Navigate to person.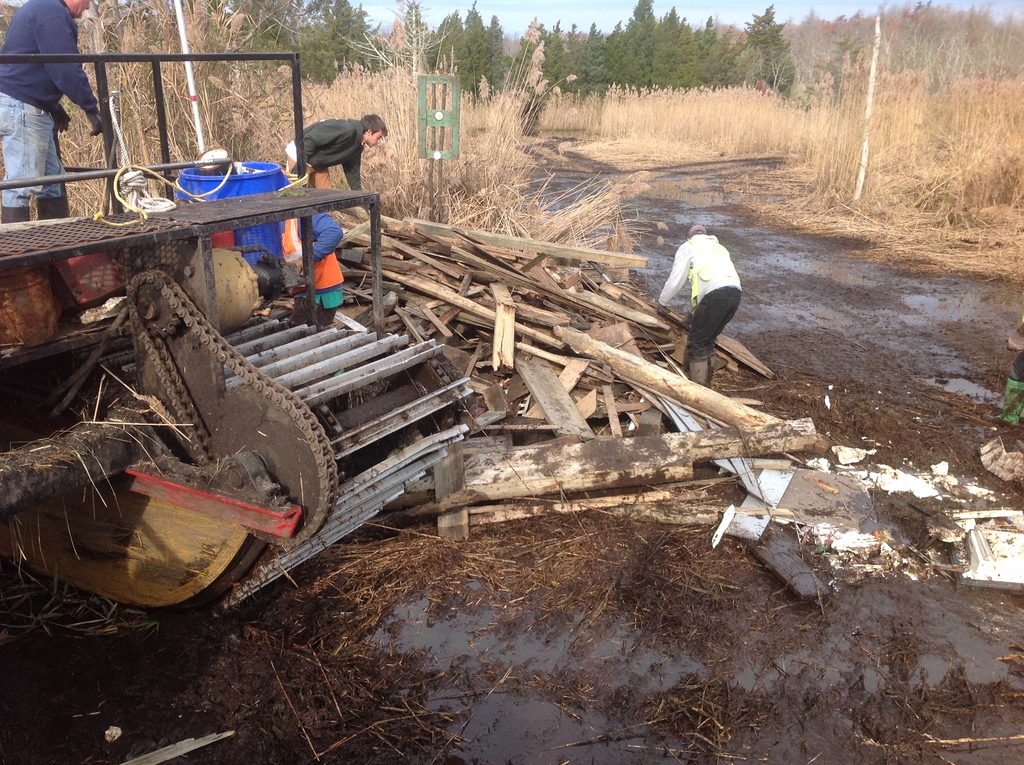
Navigation target: {"x1": 664, "y1": 199, "x2": 756, "y2": 394}.
